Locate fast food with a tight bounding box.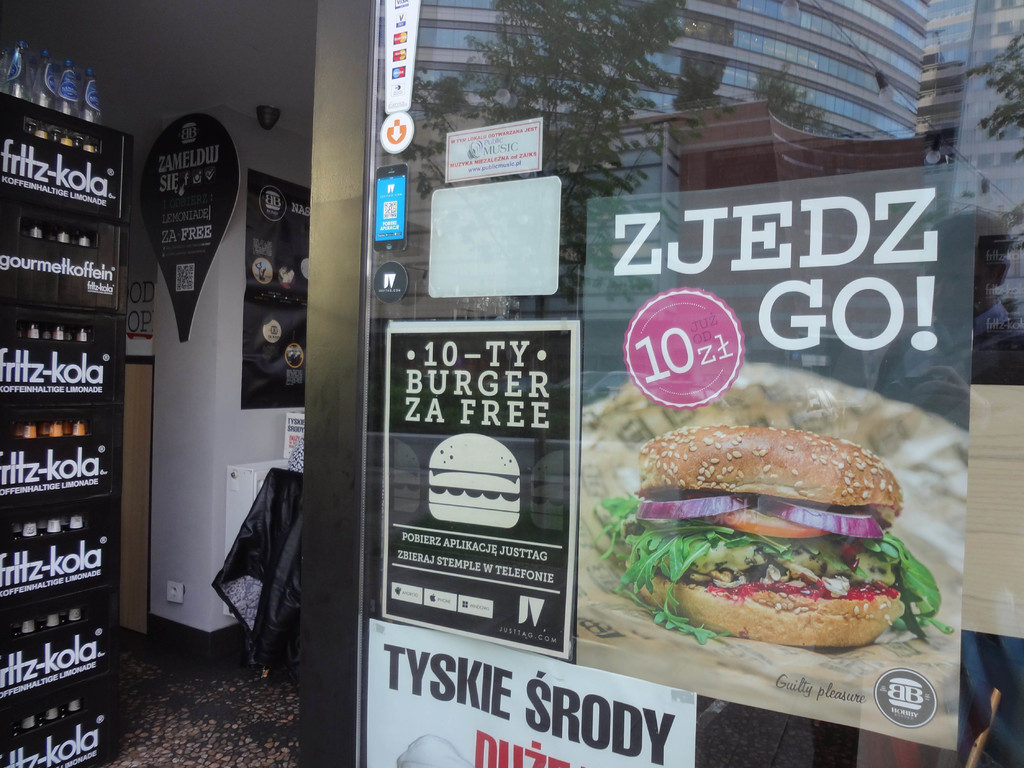
box(428, 433, 519, 528).
